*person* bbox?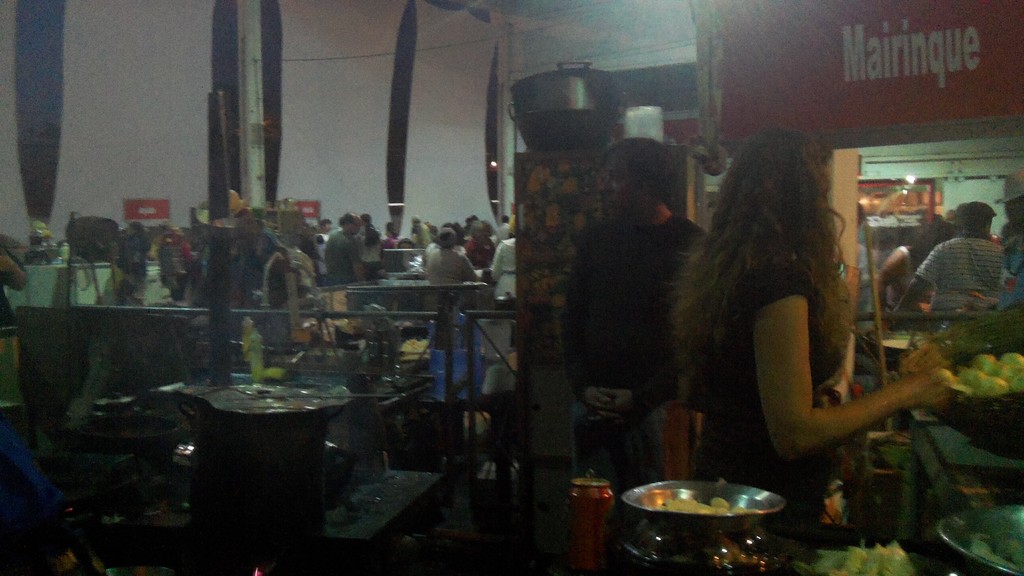
422,228,478,282
